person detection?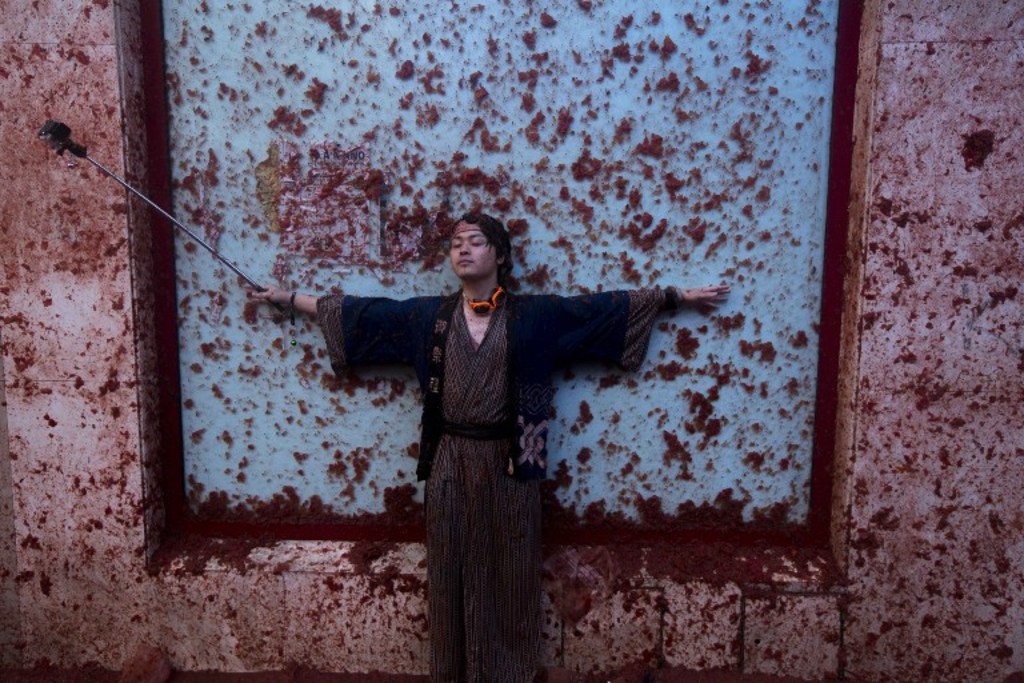
<region>252, 204, 672, 650</region>
